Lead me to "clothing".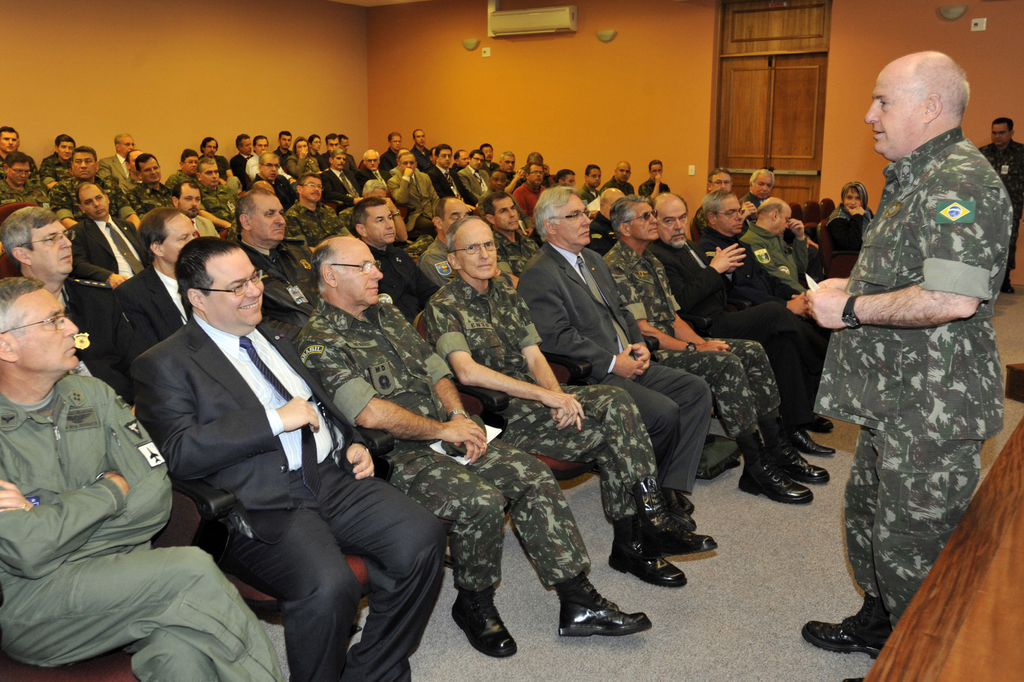
Lead to <box>455,164,493,201</box>.
